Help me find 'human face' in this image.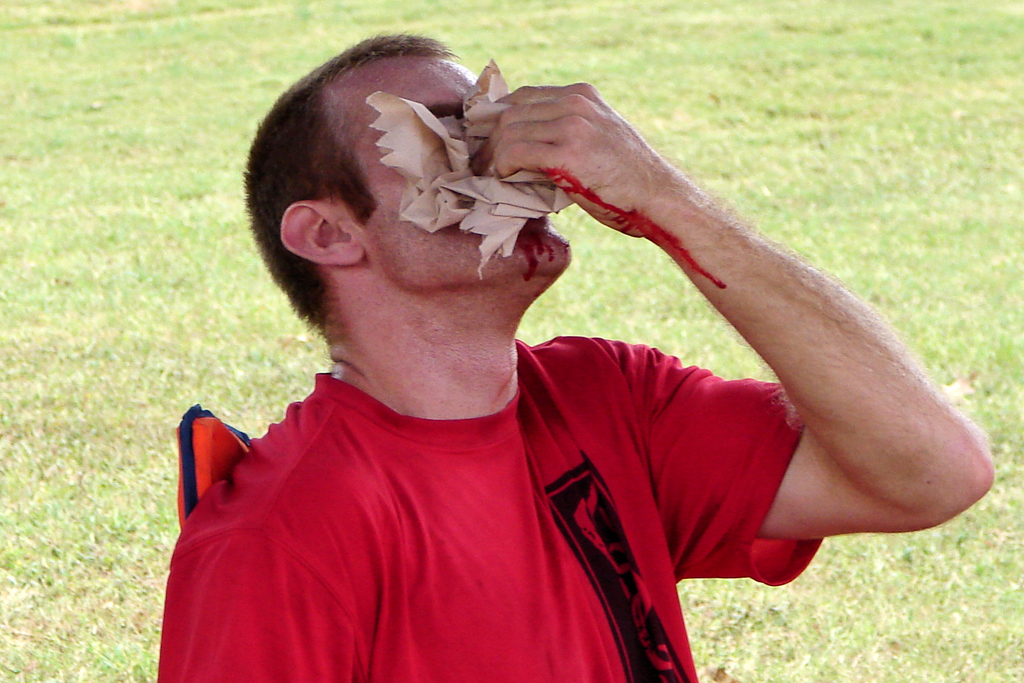
Found it: <bbox>365, 54, 574, 299</bbox>.
